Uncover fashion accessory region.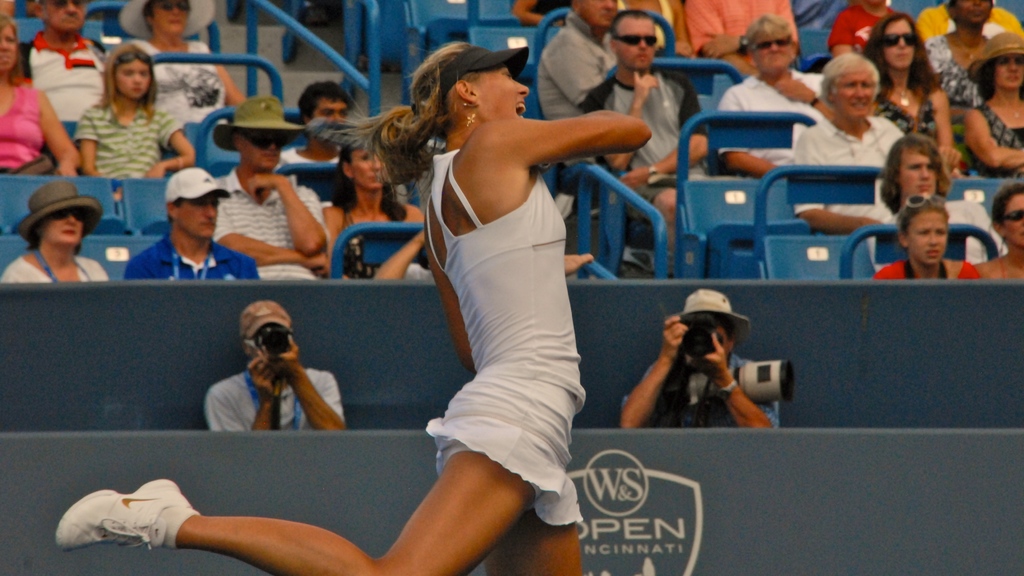
Uncovered: <box>902,196,945,211</box>.
